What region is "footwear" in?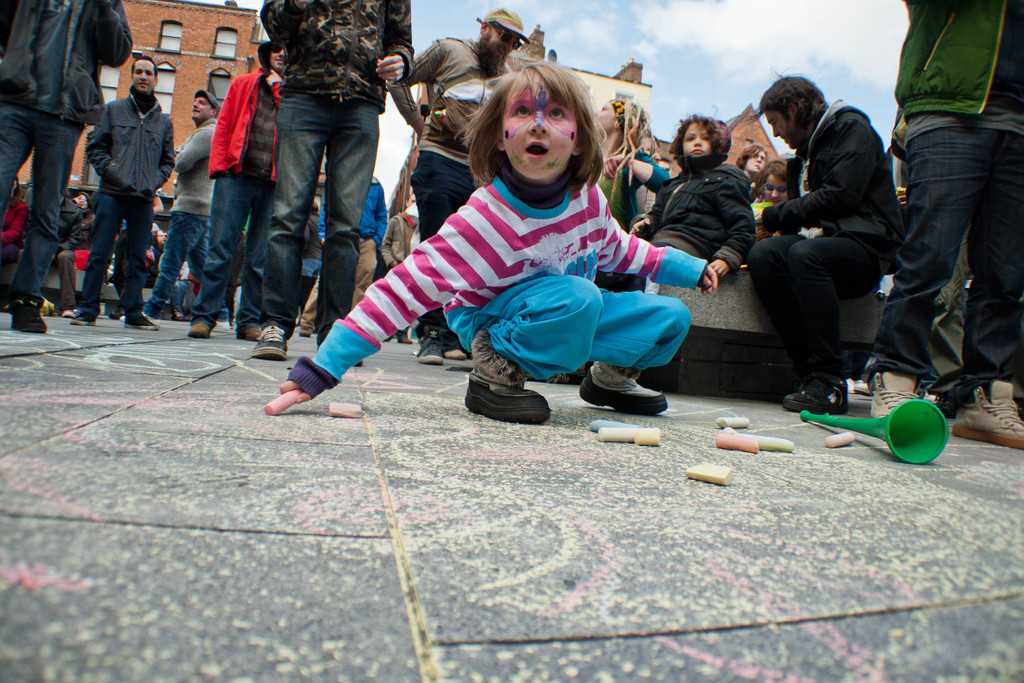
l=868, t=372, r=924, b=422.
